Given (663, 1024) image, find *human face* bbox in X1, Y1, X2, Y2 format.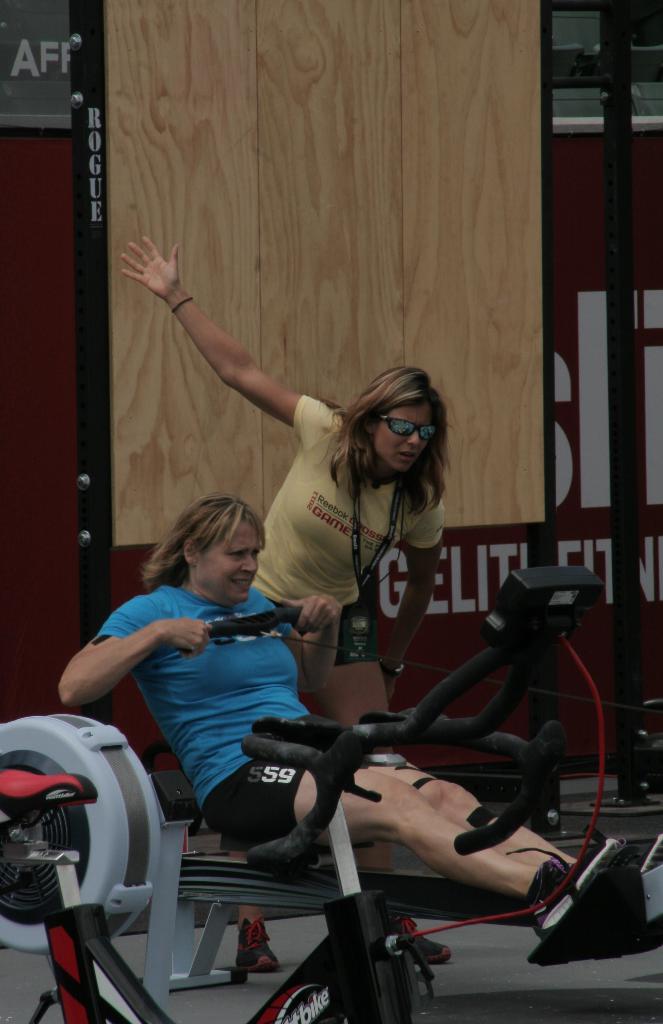
377, 391, 442, 467.
